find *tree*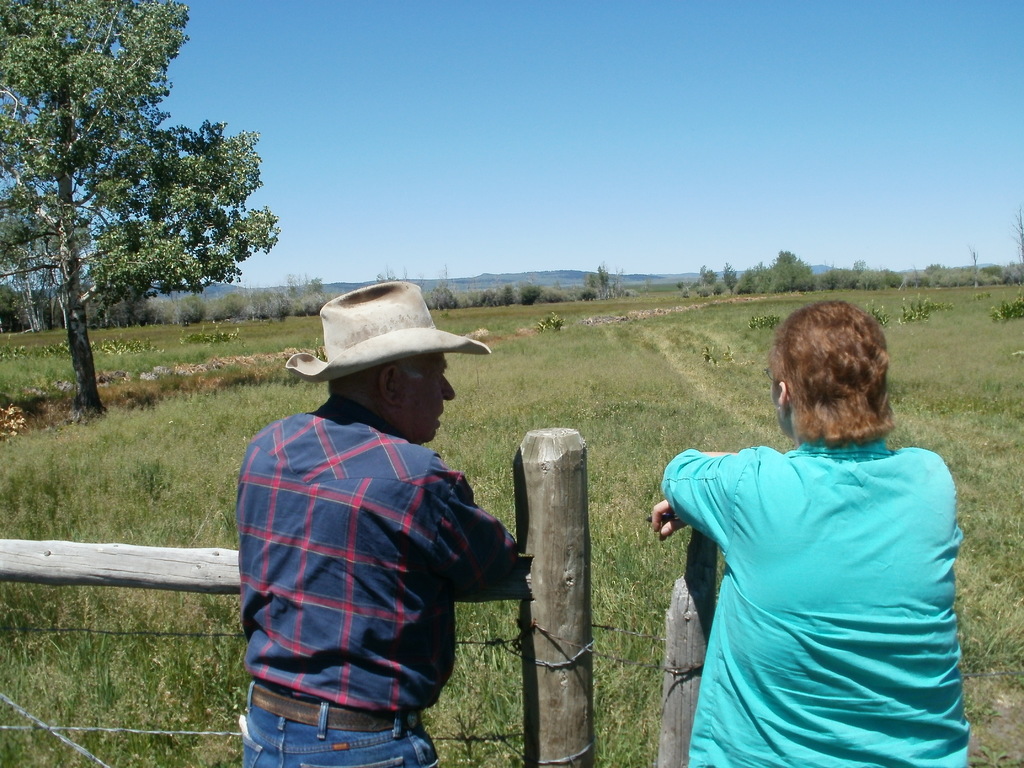
[1006, 204, 1023, 253]
